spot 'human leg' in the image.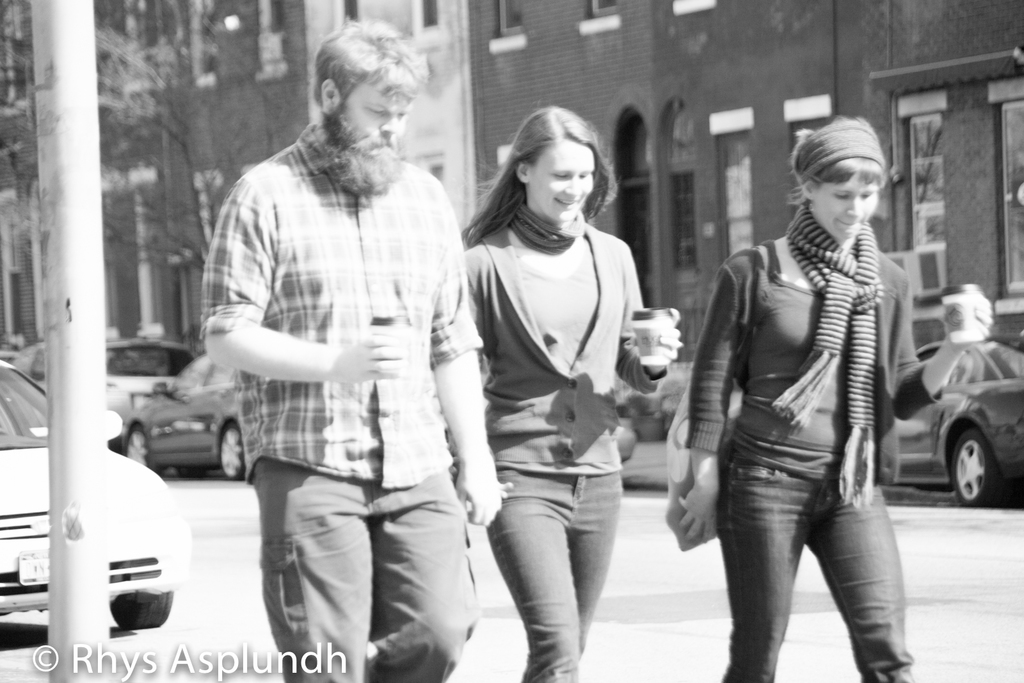
'human leg' found at <region>260, 467, 479, 674</region>.
